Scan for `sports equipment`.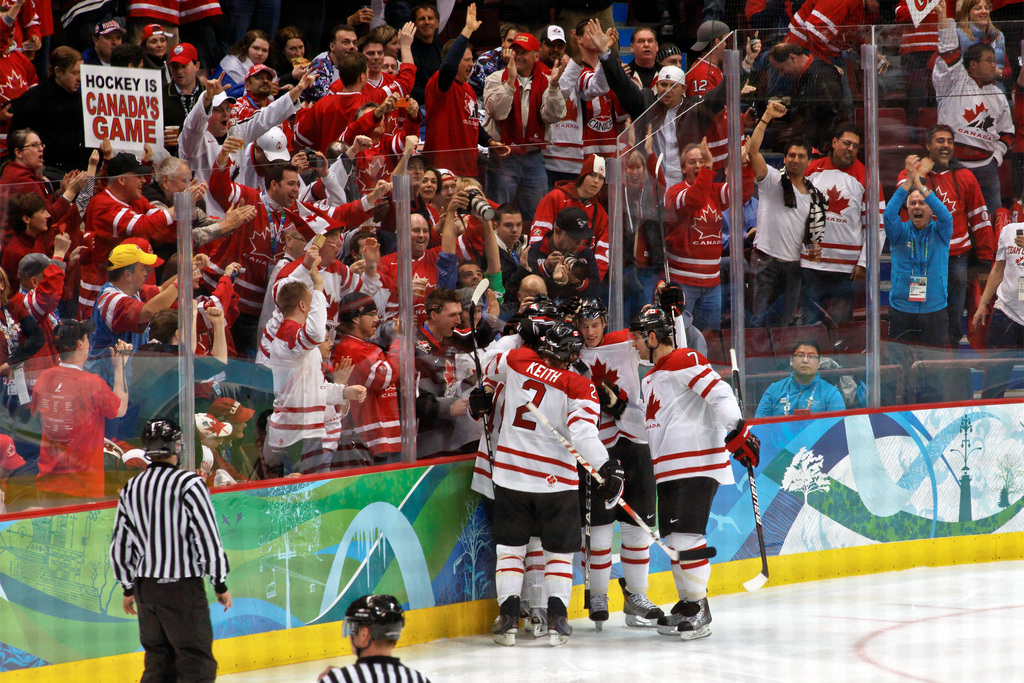
Scan result: crop(617, 587, 668, 628).
